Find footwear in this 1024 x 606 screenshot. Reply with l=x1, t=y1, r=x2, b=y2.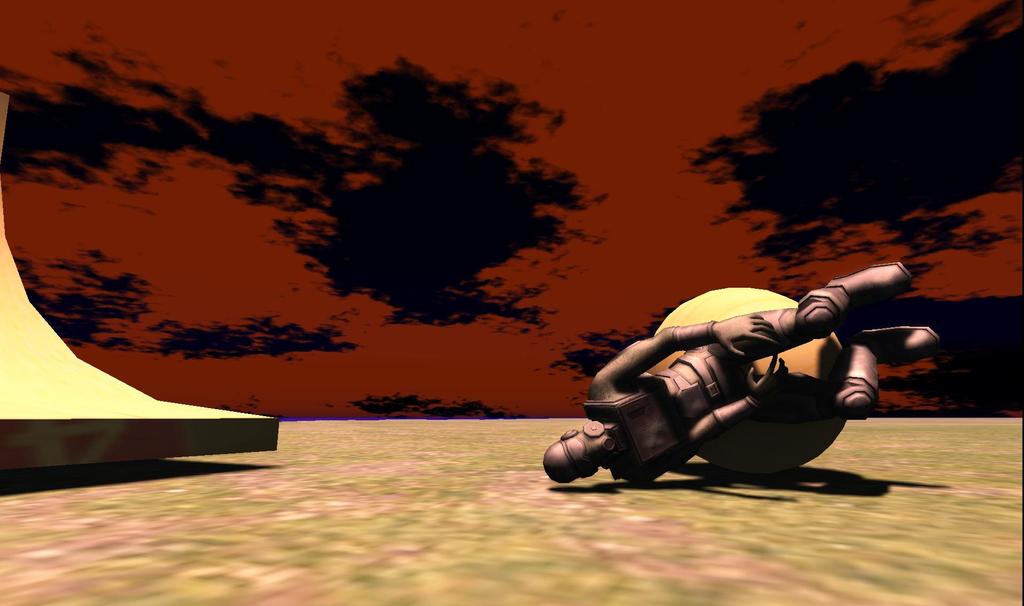
l=846, t=327, r=939, b=372.
